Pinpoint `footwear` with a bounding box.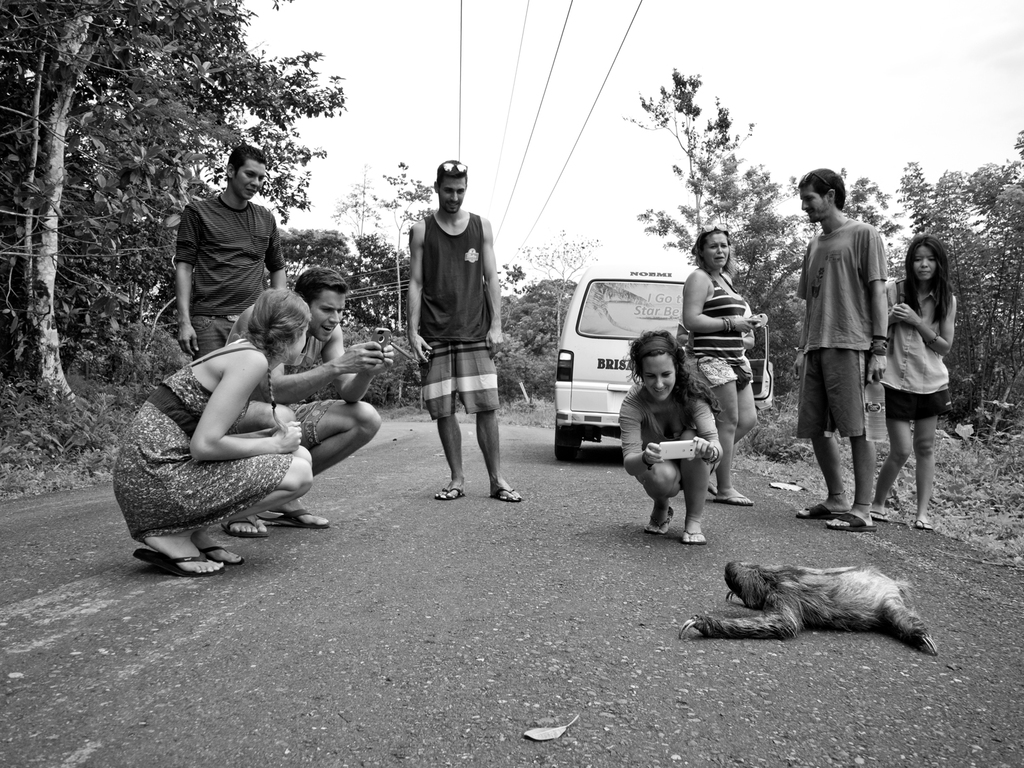
(x1=914, y1=519, x2=932, y2=529).
